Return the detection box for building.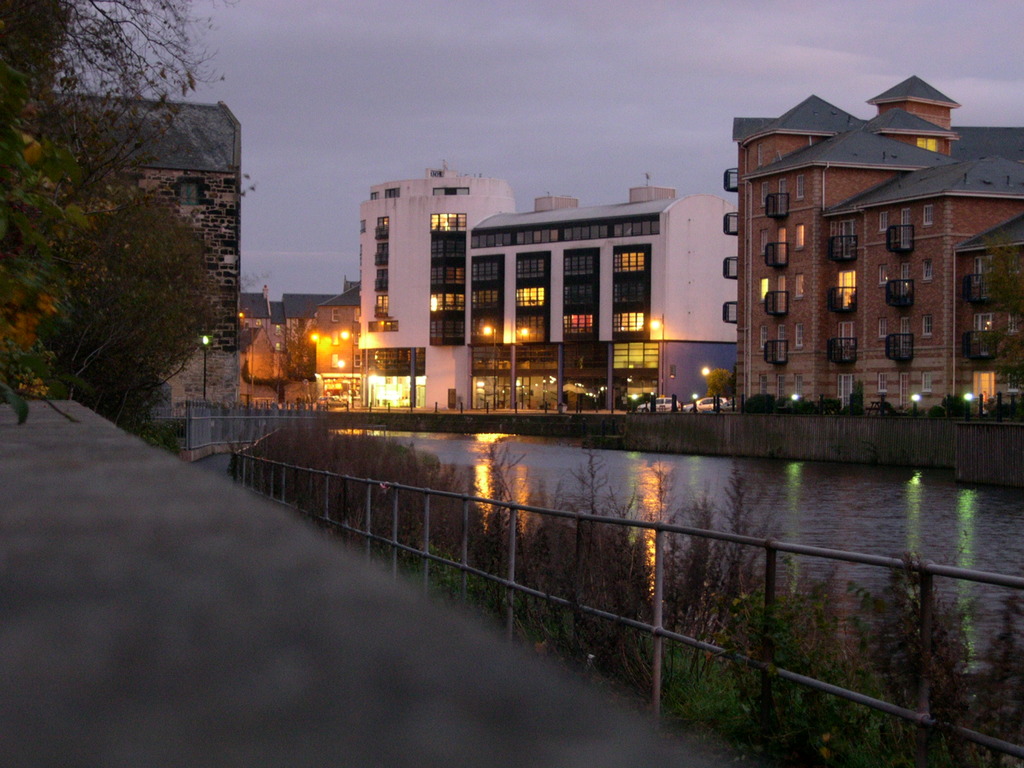
[241, 276, 360, 384].
